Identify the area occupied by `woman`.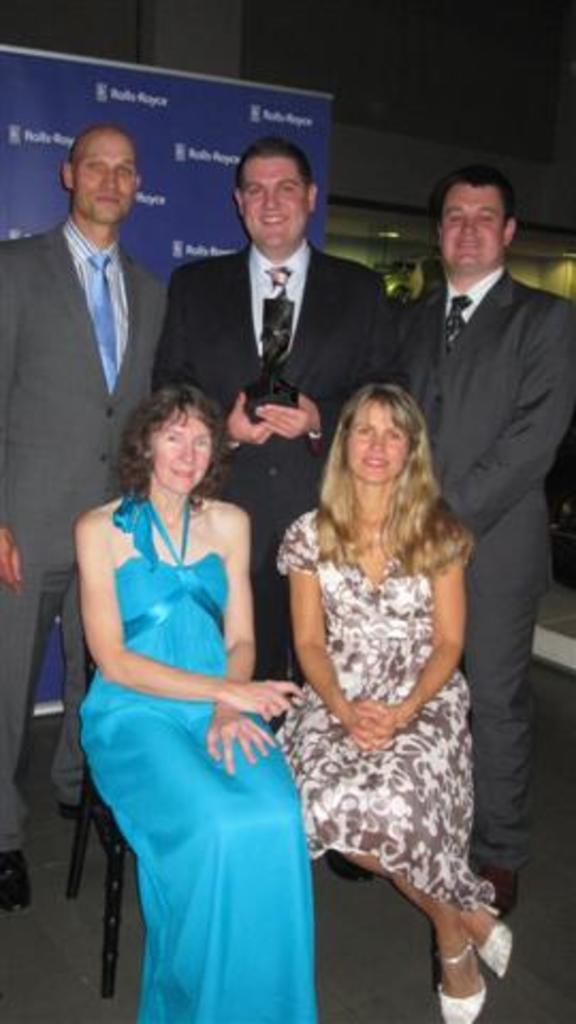
Area: box(275, 382, 525, 1022).
